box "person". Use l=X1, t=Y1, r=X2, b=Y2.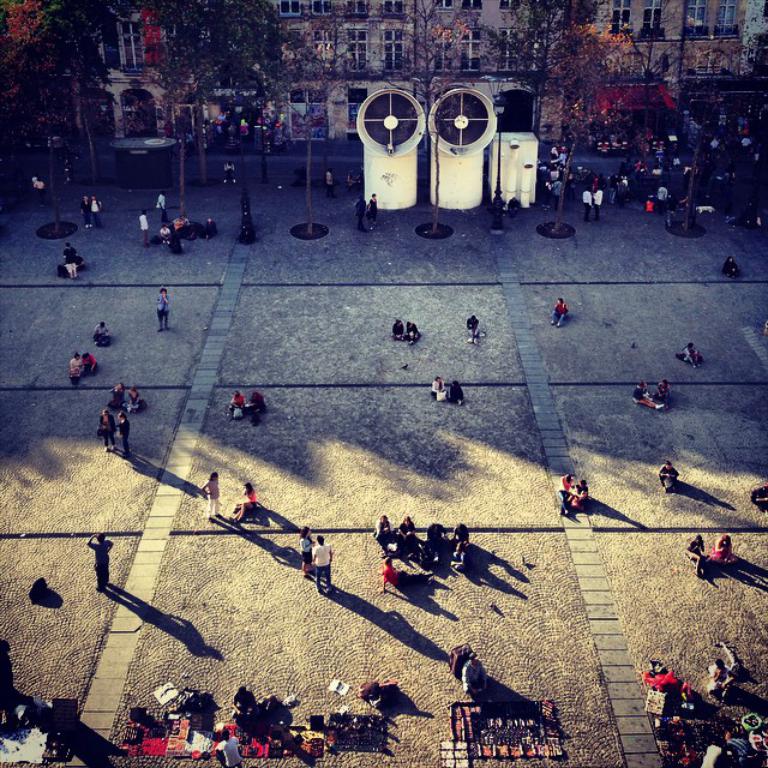
l=226, t=480, r=257, b=521.
